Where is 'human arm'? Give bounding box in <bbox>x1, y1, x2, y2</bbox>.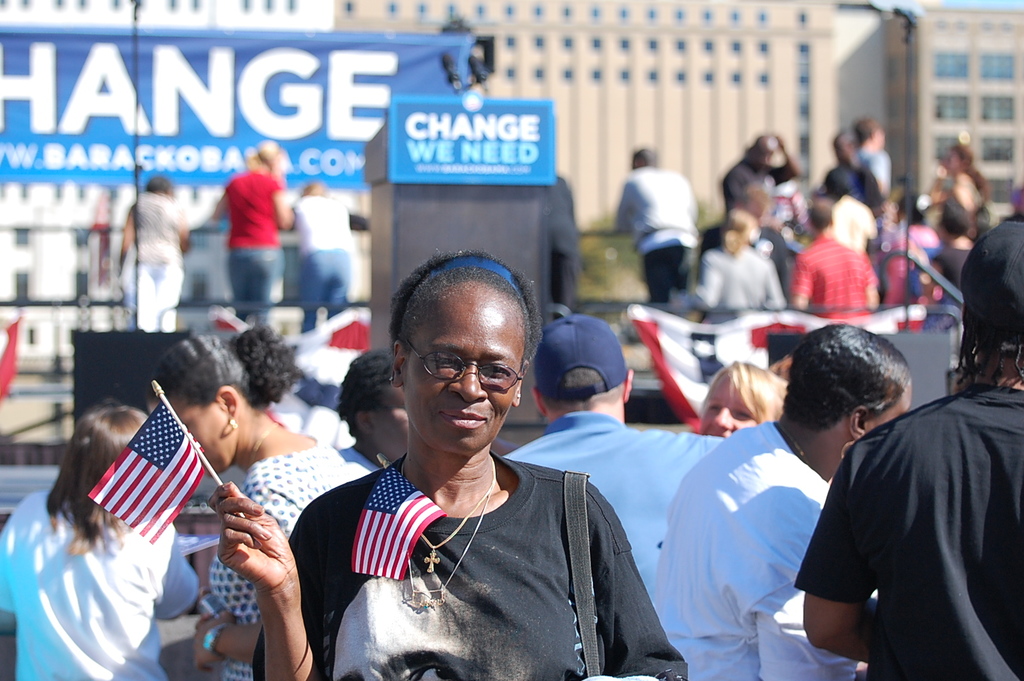
<bbox>763, 259, 790, 311</bbox>.
